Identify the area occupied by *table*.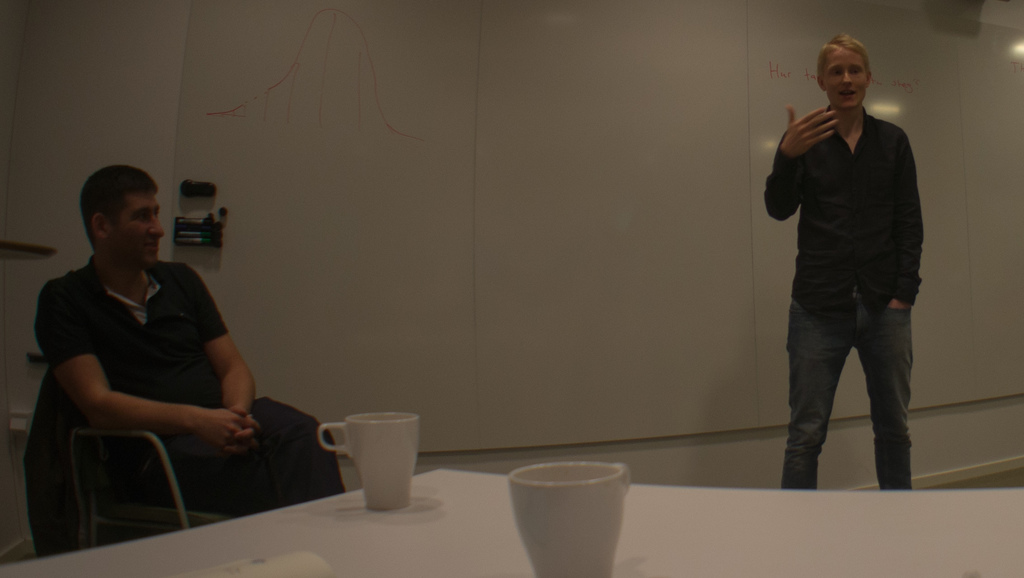
Area: bbox(0, 447, 1023, 577).
